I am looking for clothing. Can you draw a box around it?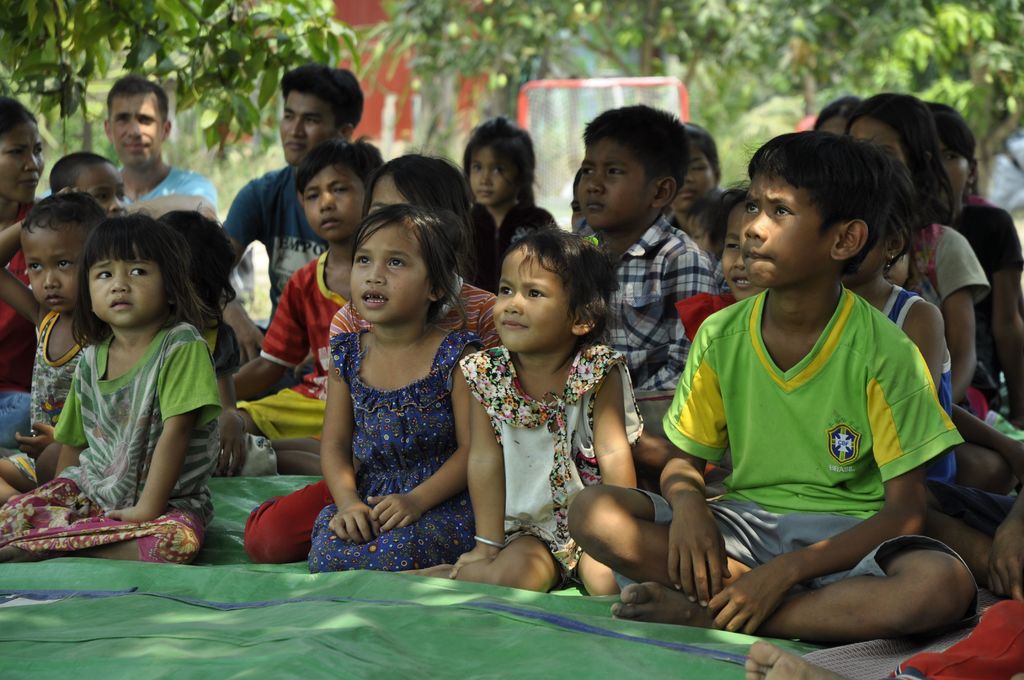
Sure, the bounding box is (0, 205, 35, 444).
